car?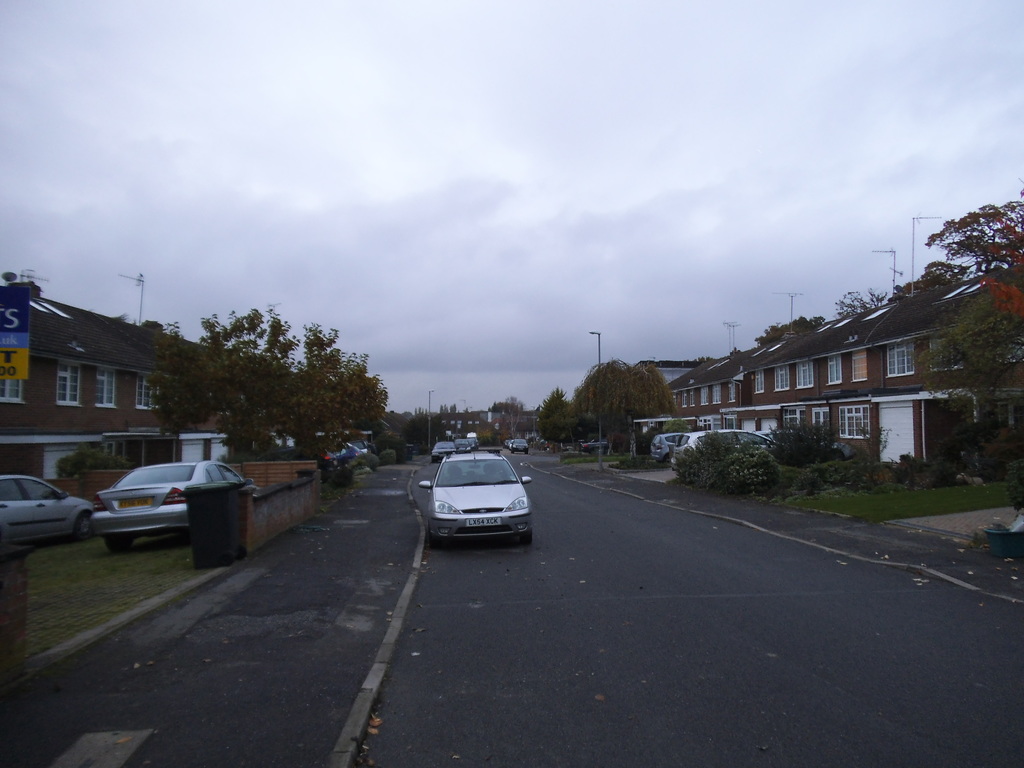
box(0, 467, 93, 536)
